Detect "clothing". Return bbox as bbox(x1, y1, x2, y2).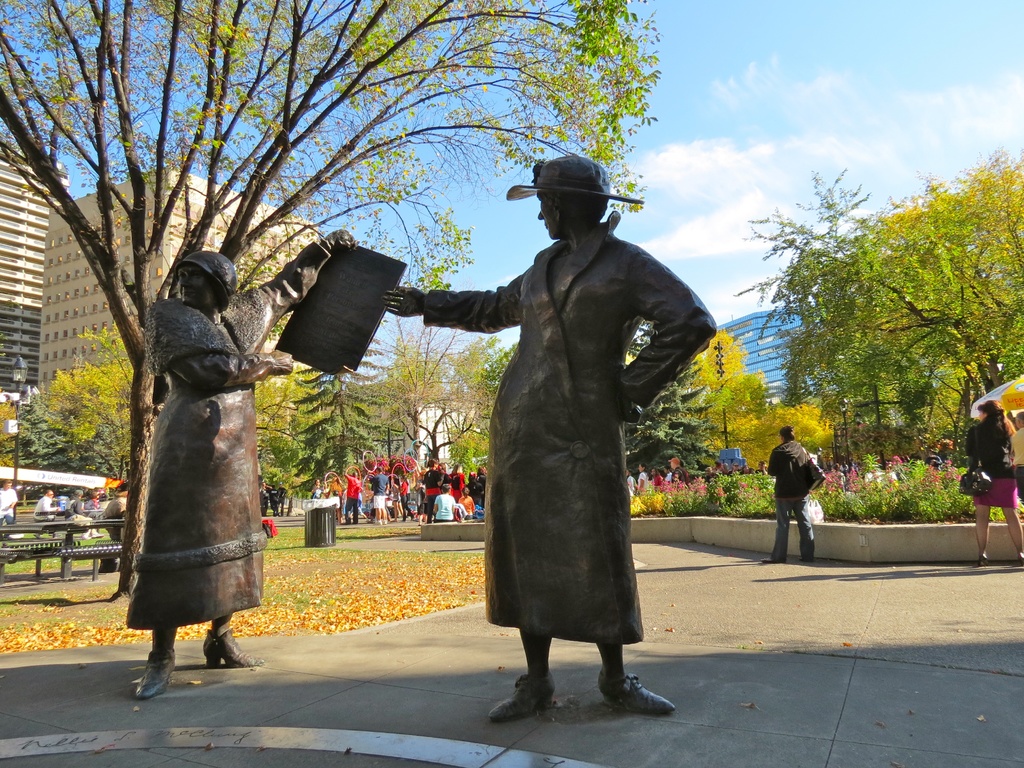
bbox(115, 259, 273, 671).
